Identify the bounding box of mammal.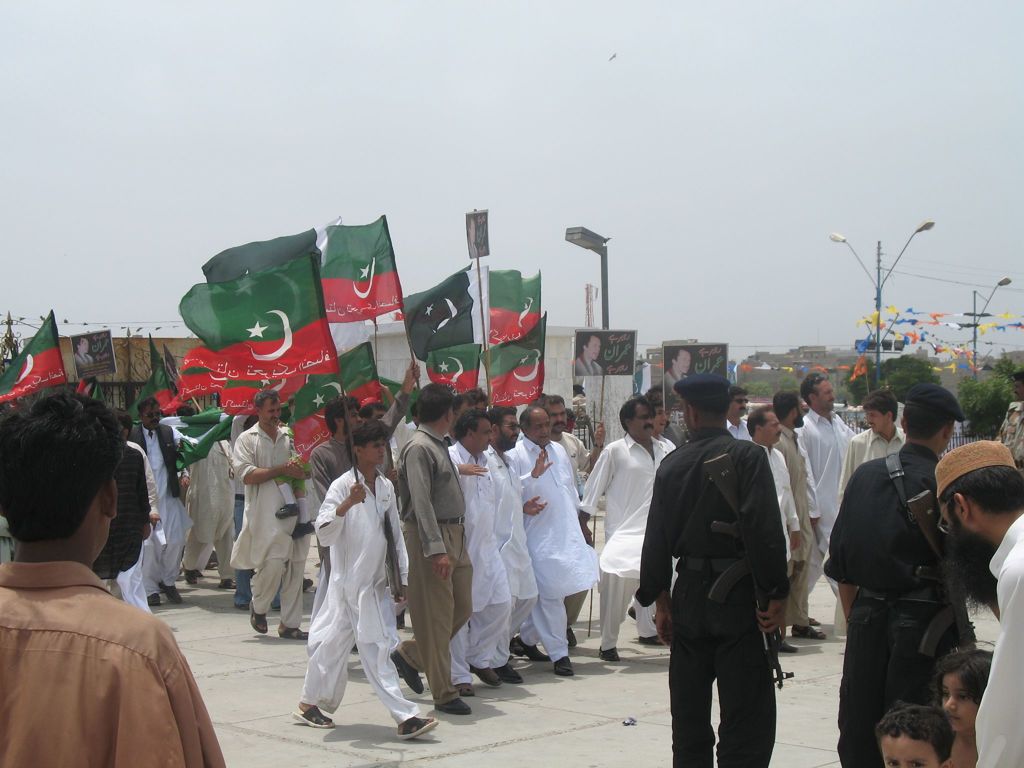
[931,440,1023,767].
